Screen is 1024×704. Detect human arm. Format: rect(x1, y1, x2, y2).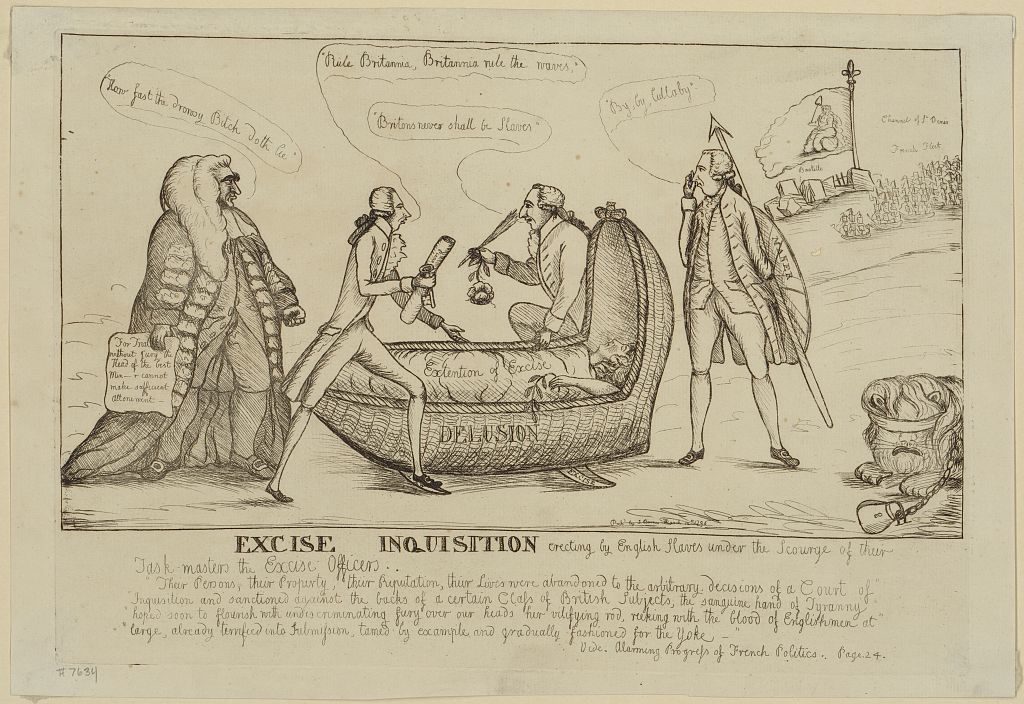
rect(530, 232, 589, 350).
